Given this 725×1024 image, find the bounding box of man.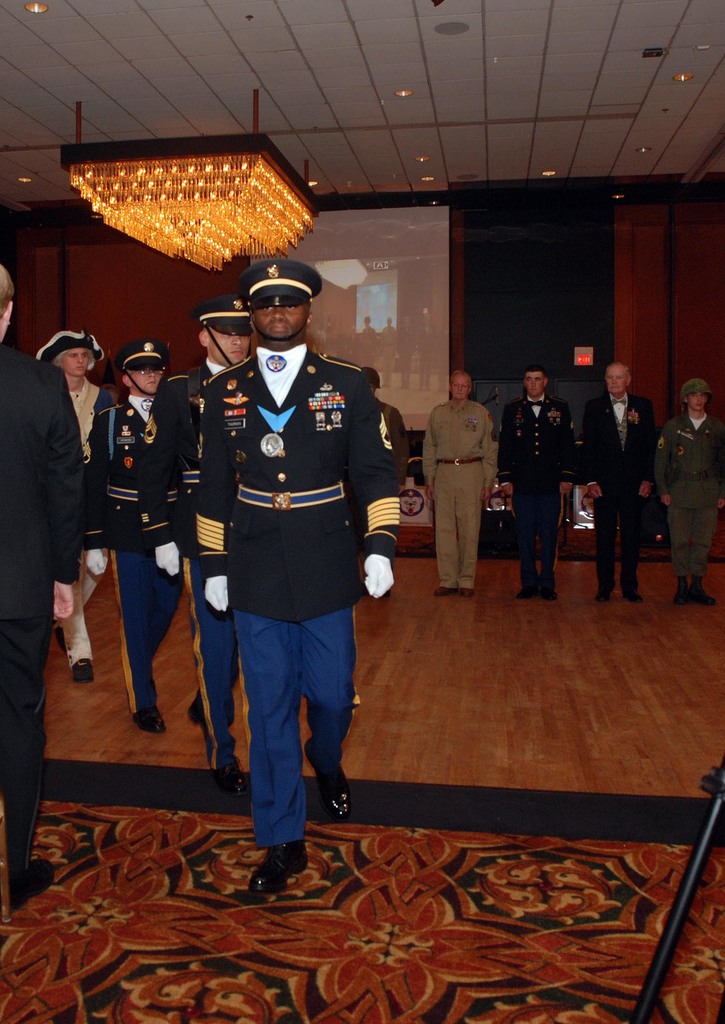
locate(494, 358, 583, 602).
